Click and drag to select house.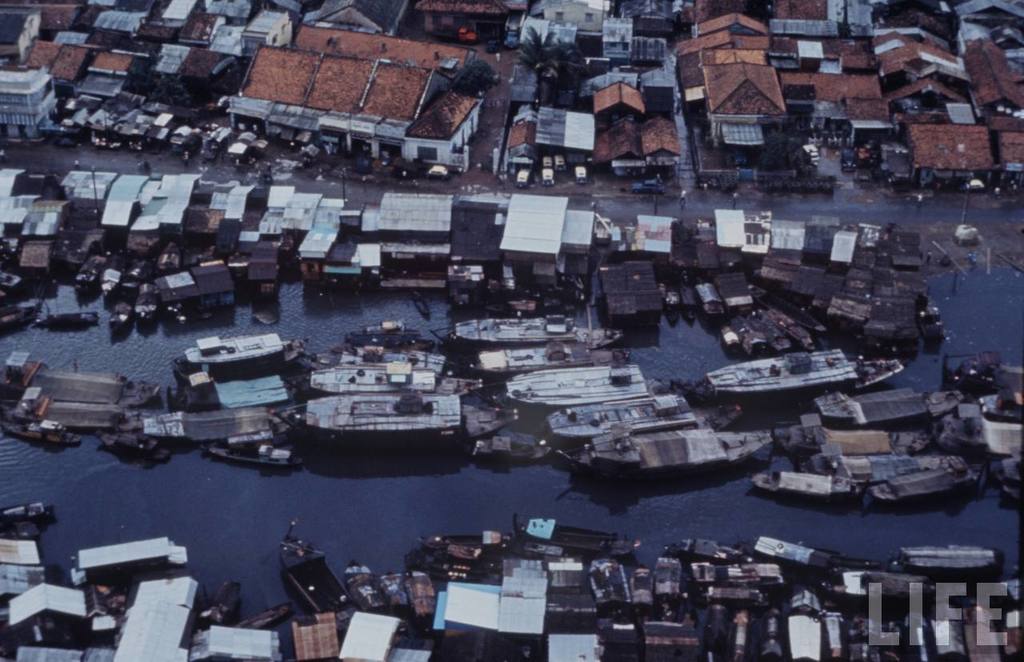
Selection: 290, 615, 345, 661.
